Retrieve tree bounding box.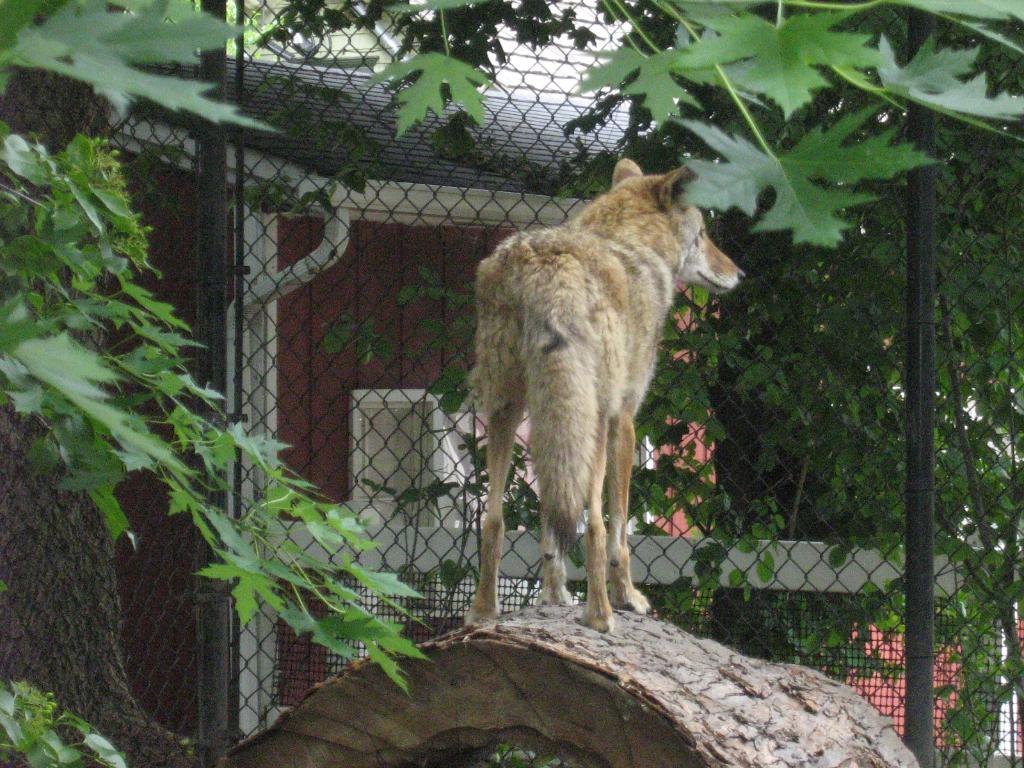
Bounding box: BBox(0, 0, 205, 767).
